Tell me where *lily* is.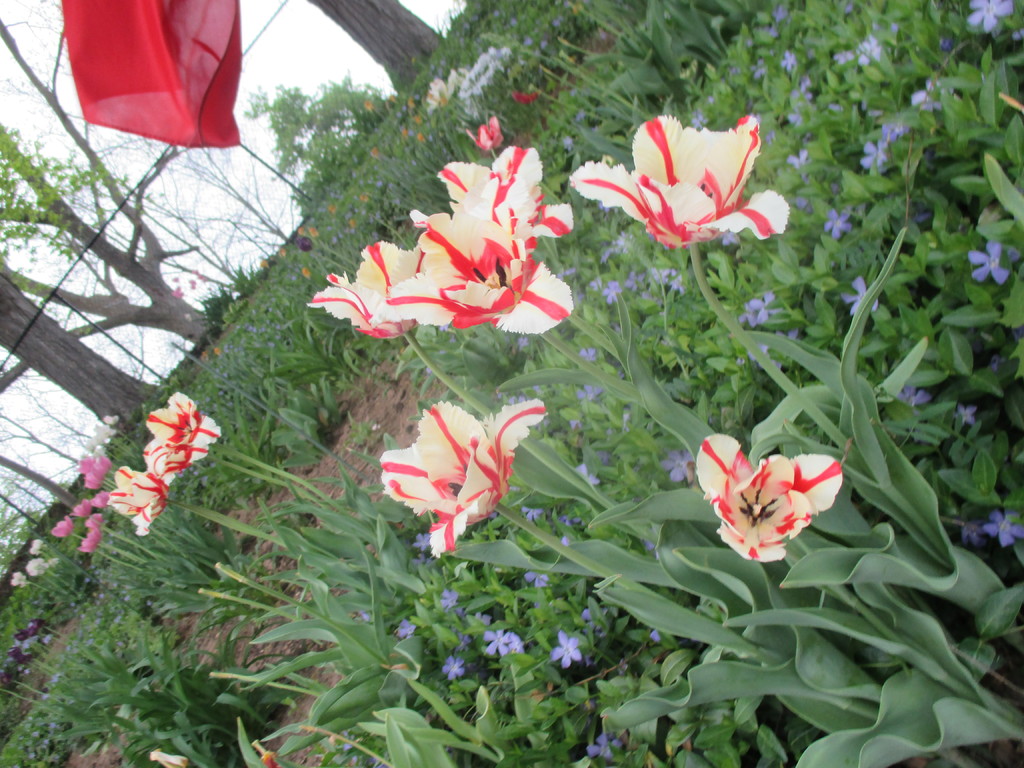
*lily* is at rect(693, 433, 845, 569).
